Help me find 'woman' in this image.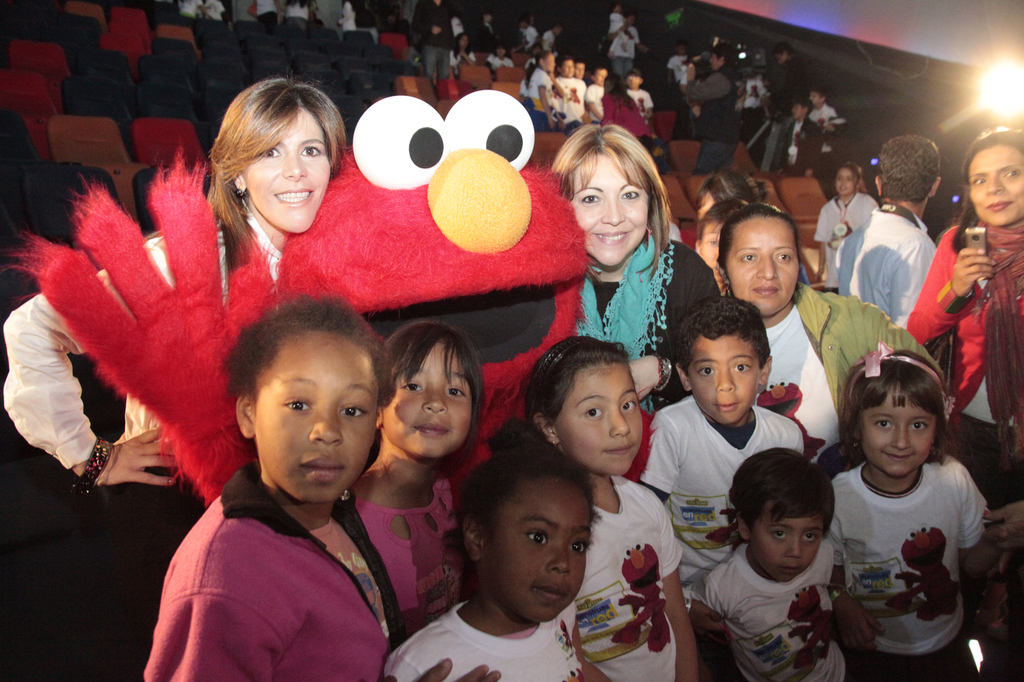
Found it: select_region(503, 64, 578, 120).
